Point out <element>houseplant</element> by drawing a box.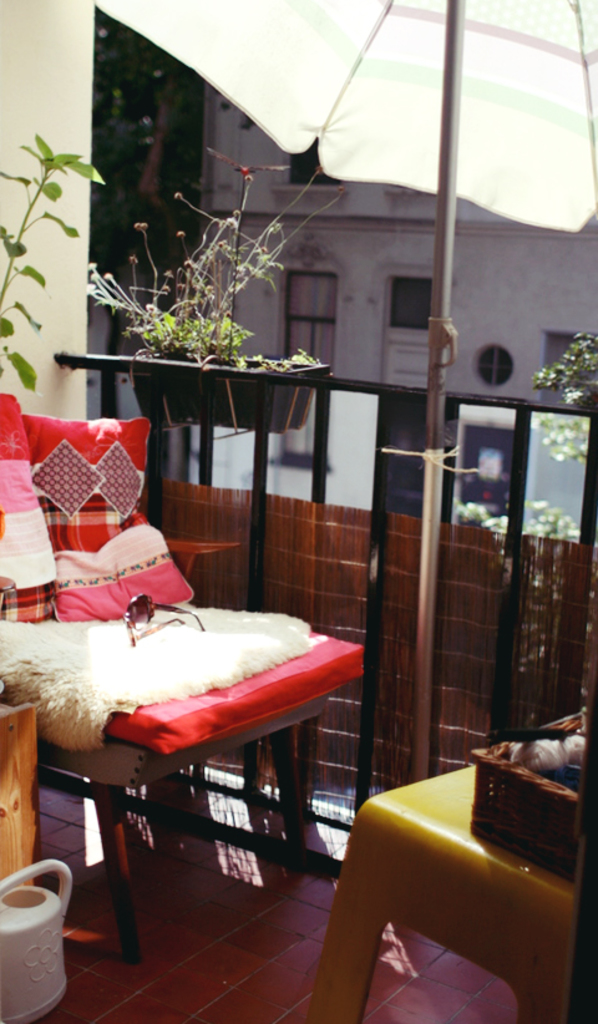
<box>526,497,573,544</box>.
